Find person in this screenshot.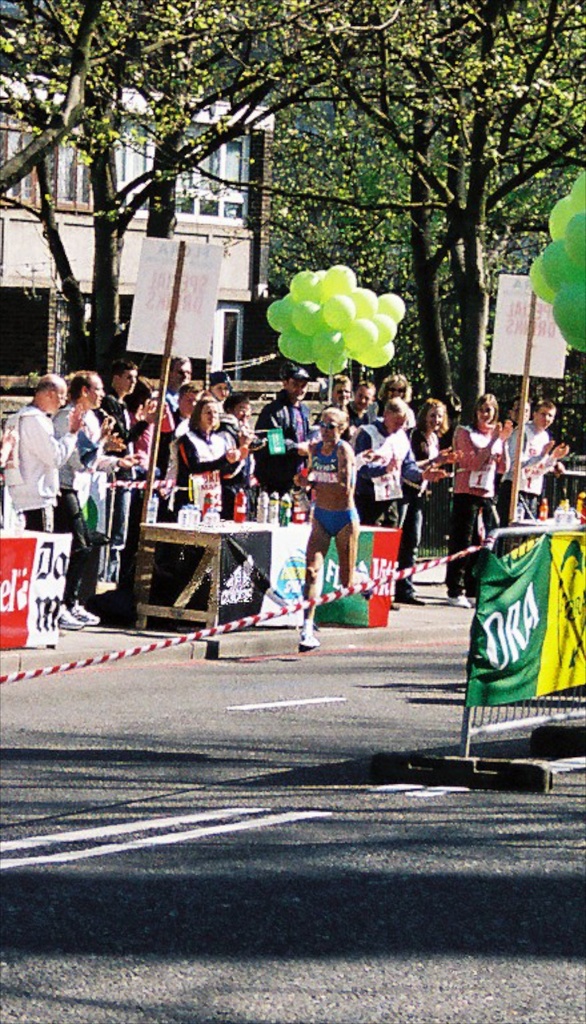
The bounding box for person is bbox=[497, 390, 571, 529].
